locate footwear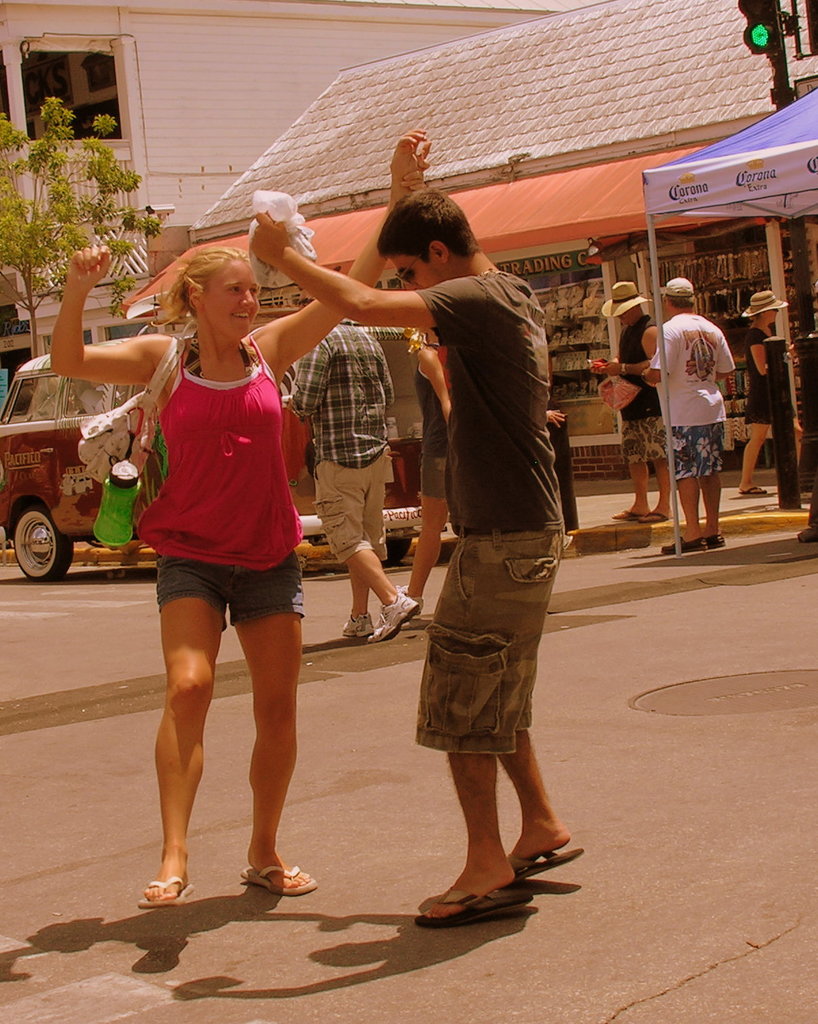
[x1=369, y1=591, x2=420, y2=642]
